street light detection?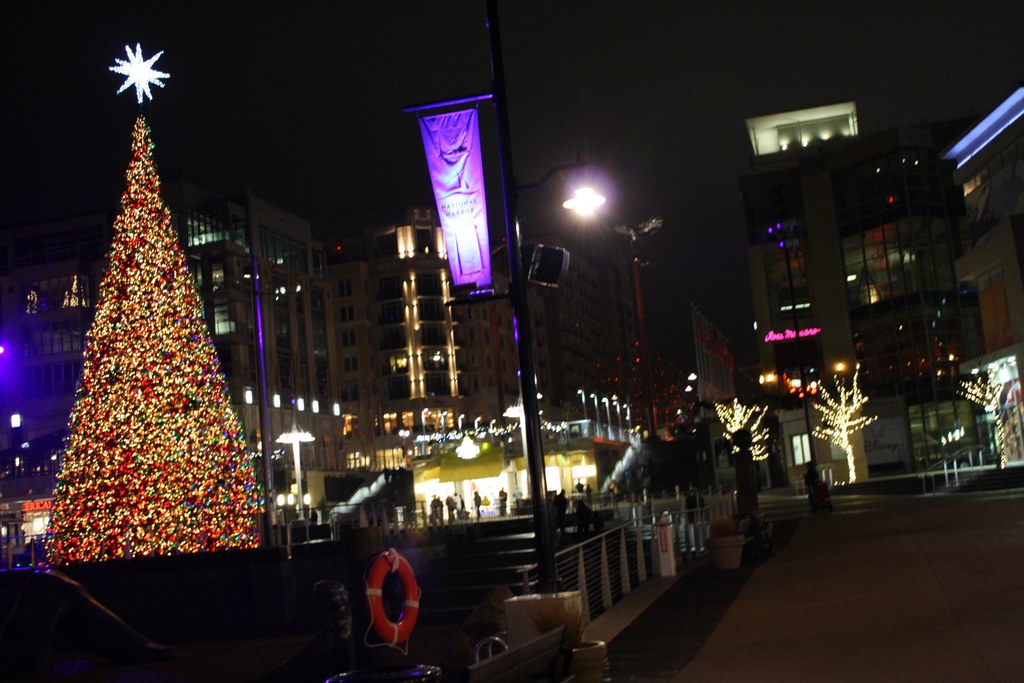
x1=513 y1=155 x2=613 y2=221
